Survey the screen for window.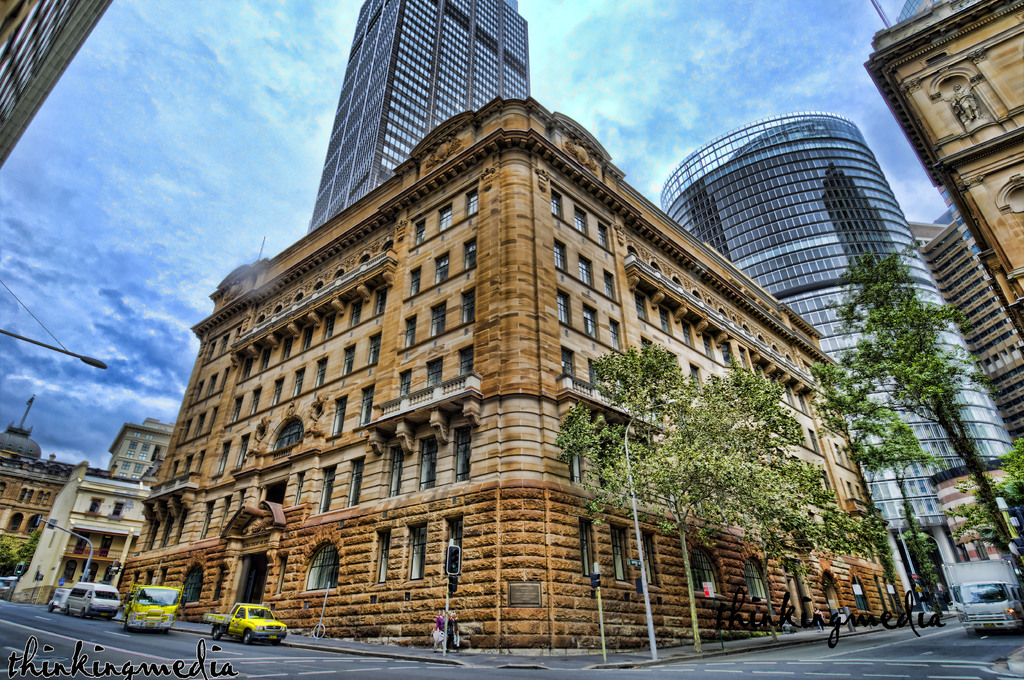
Survey found: bbox(263, 342, 271, 370).
